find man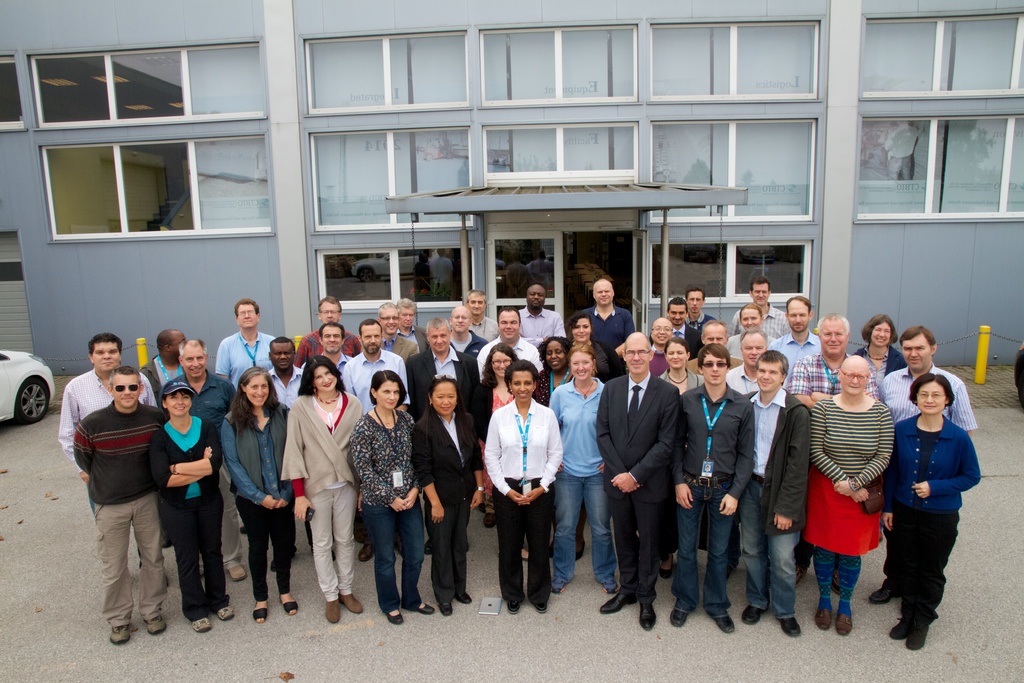
x1=402 y1=316 x2=481 y2=553
